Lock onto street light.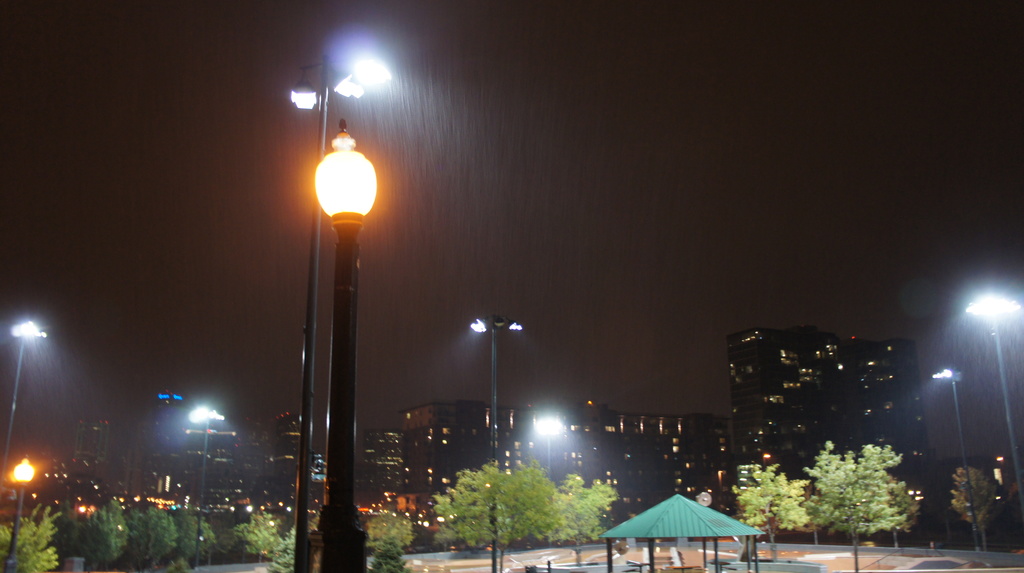
Locked: Rect(189, 398, 220, 572).
